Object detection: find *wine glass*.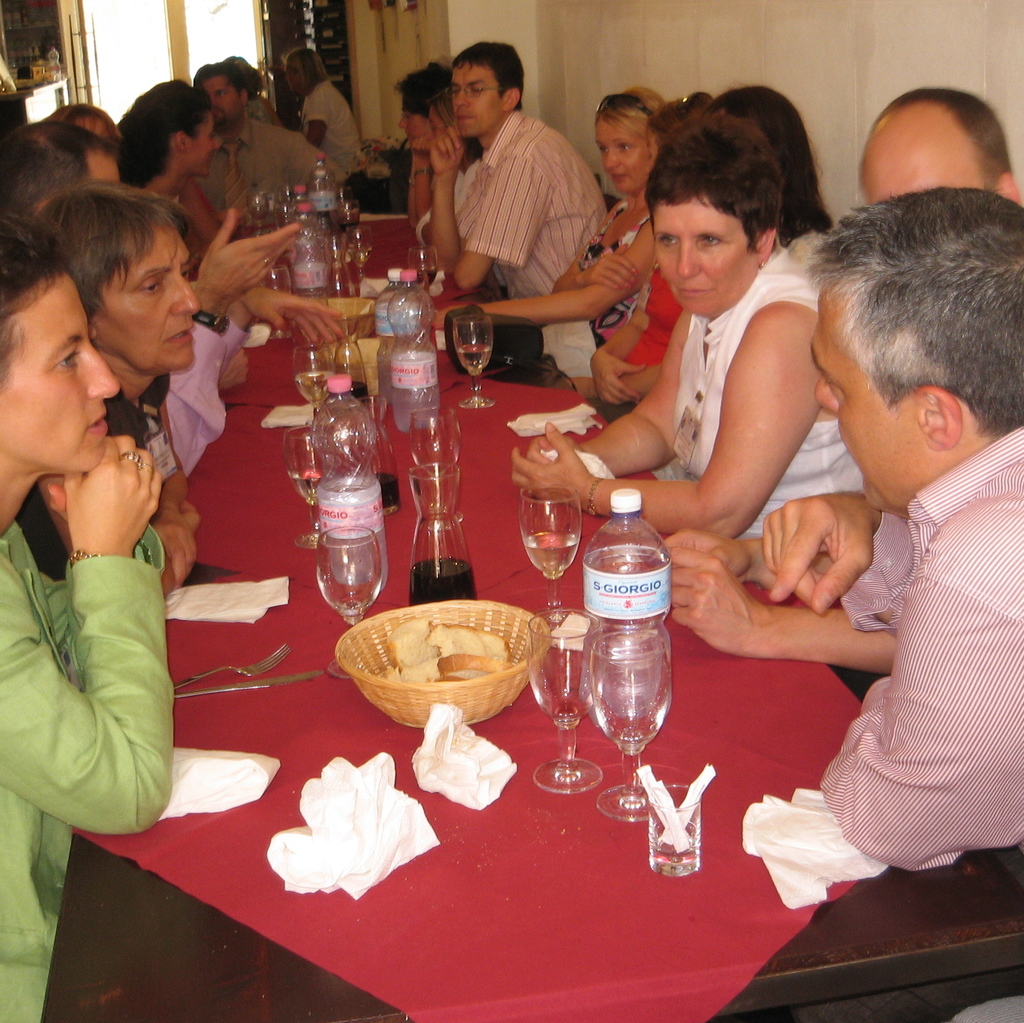
BBox(453, 314, 493, 407).
